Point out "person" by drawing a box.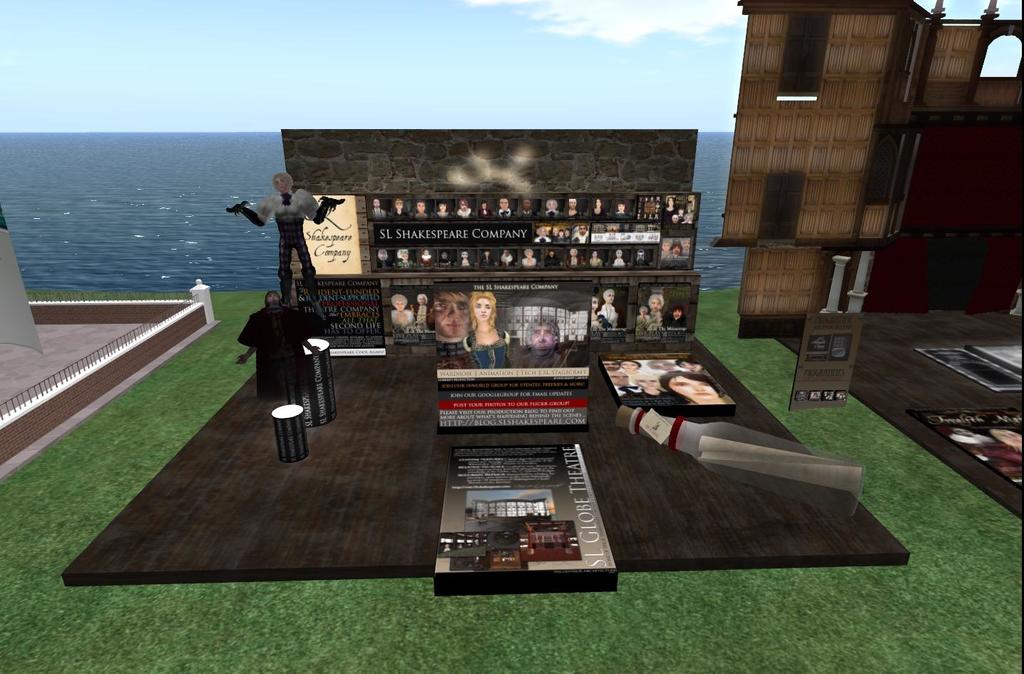
{"x1": 416, "y1": 199, "x2": 427, "y2": 216}.
